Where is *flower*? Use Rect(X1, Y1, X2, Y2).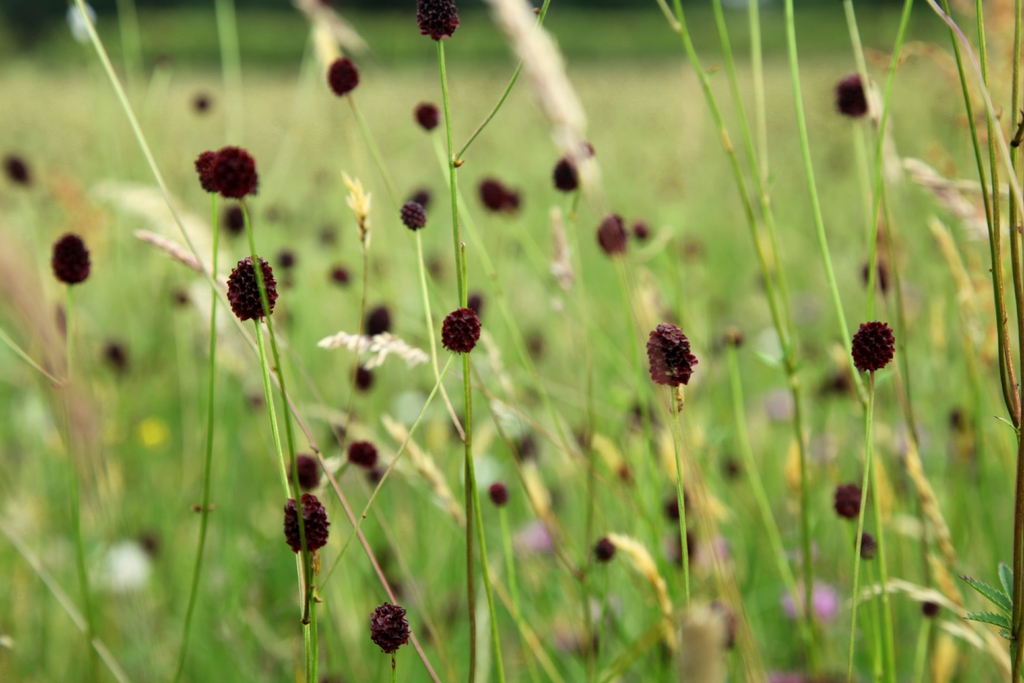
Rect(595, 208, 634, 260).
